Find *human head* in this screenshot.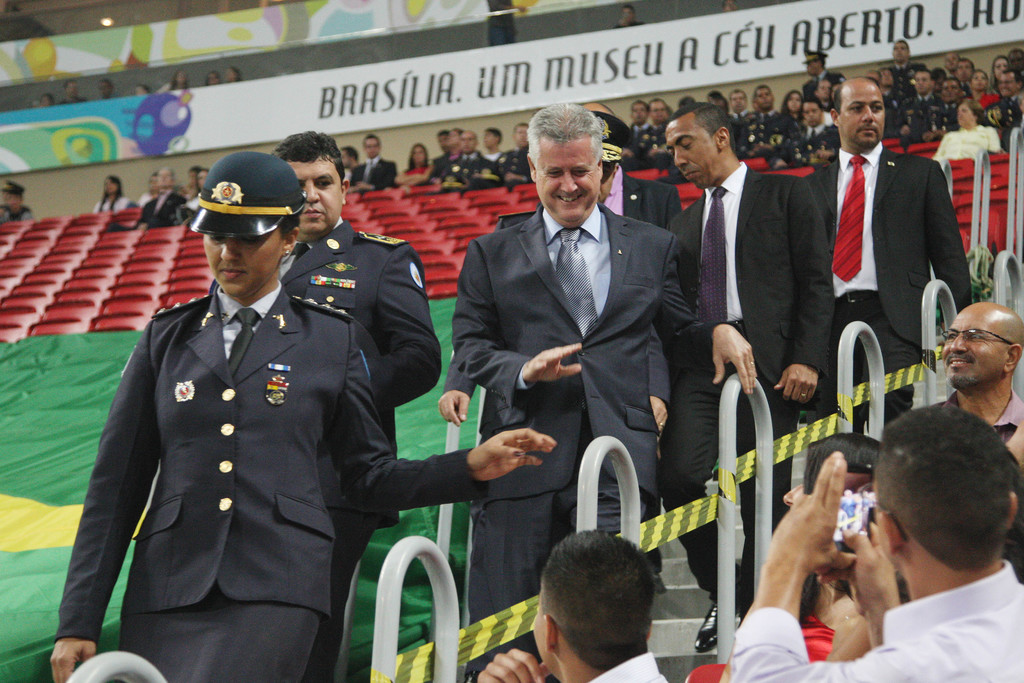
The bounding box for *human head* is x1=410, y1=143, x2=429, y2=167.
